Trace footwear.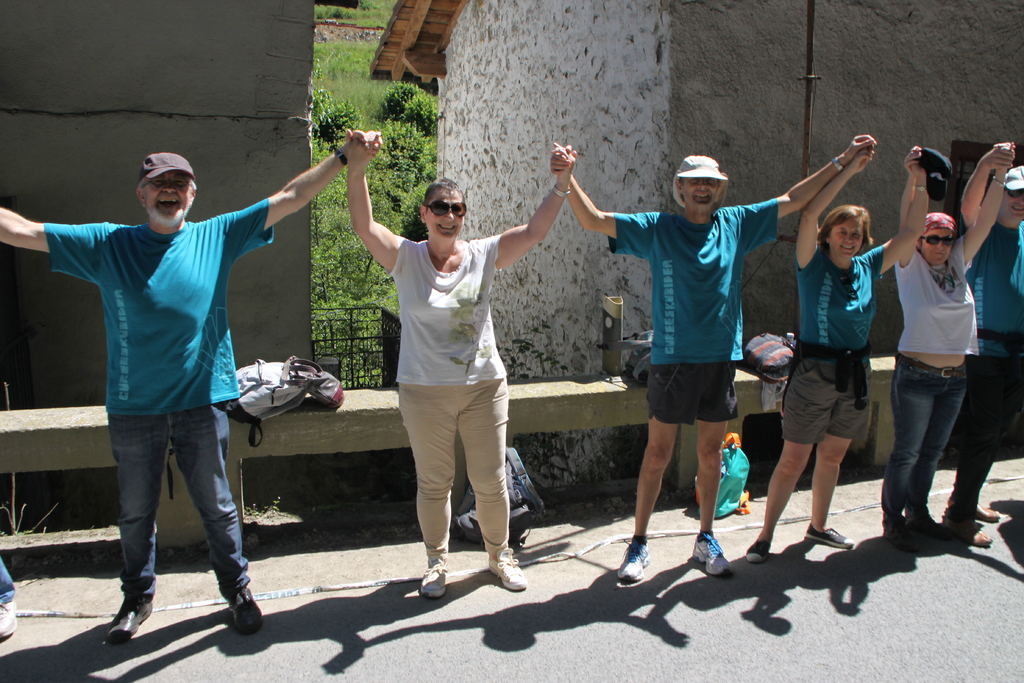
Traced to select_region(746, 535, 767, 559).
